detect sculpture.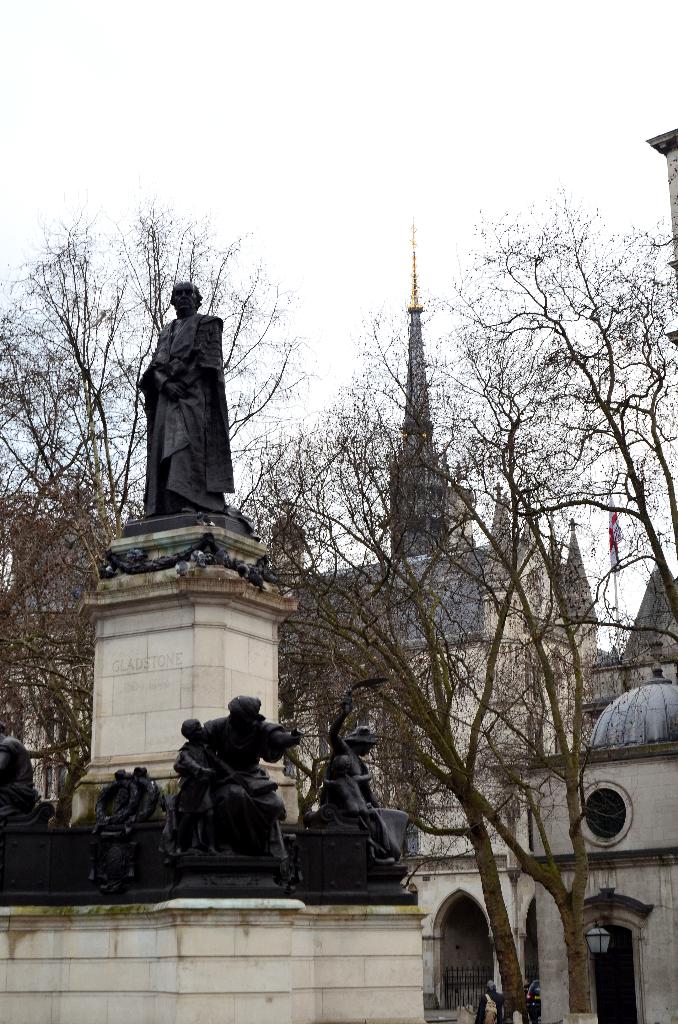
Detected at {"x1": 118, "y1": 264, "x2": 267, "y2": 529}.
